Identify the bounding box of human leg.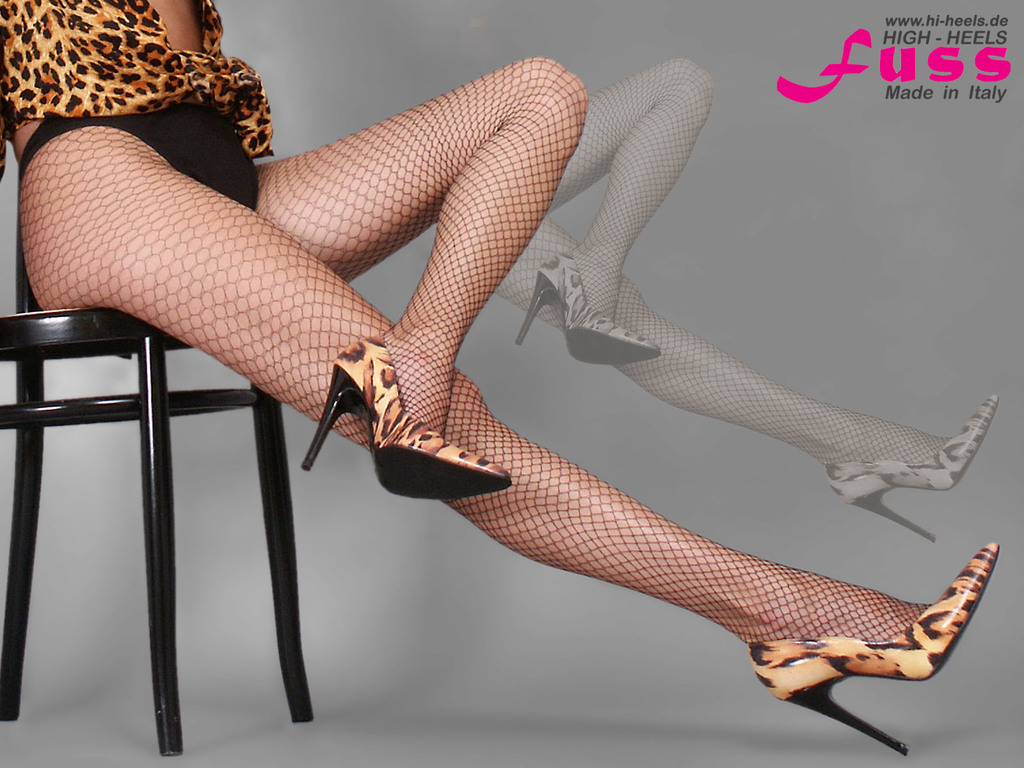
251 62 588 502.
